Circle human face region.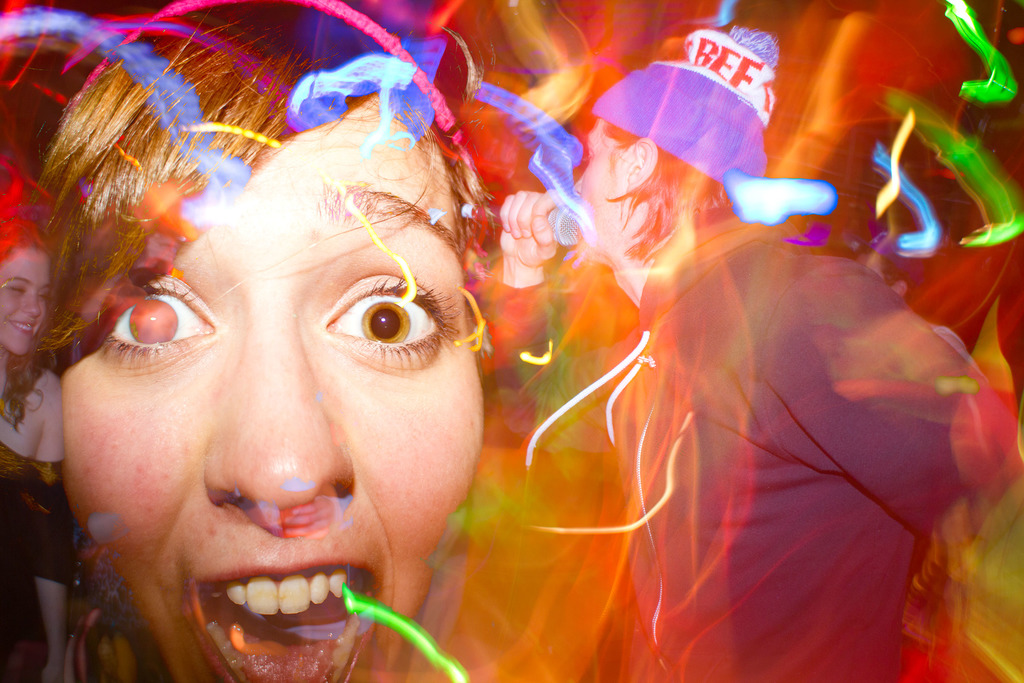
Region: select_region(573, 120, 630, 253).
